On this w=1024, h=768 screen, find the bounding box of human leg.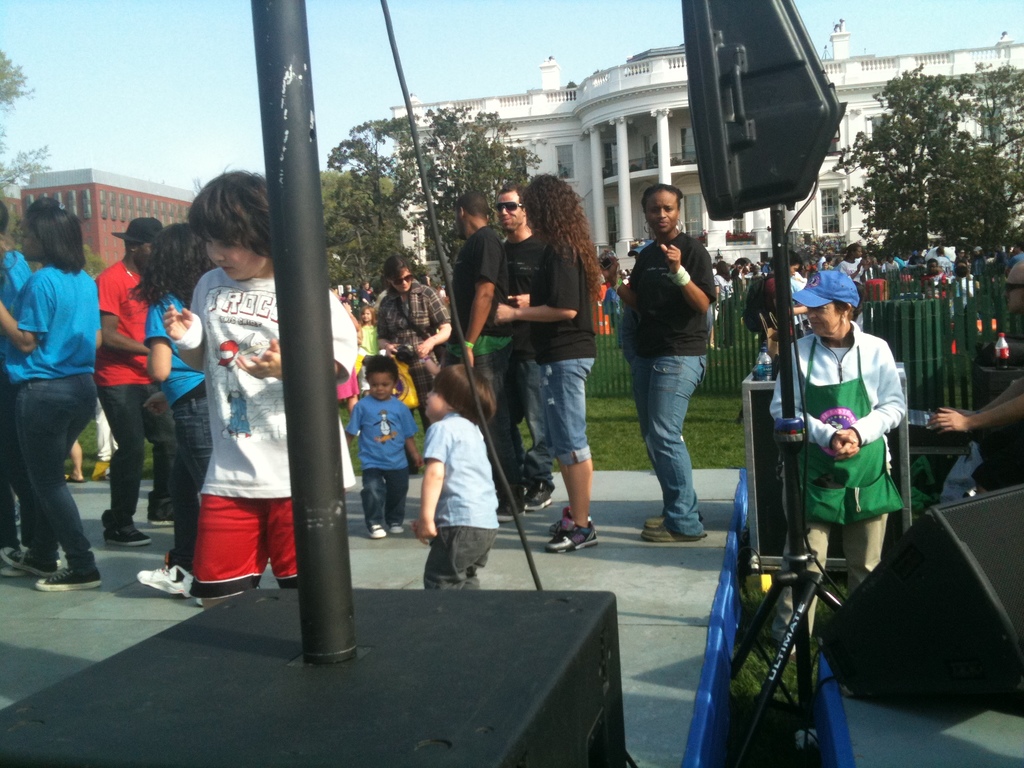
Bounding box: bbox(100, 390, 145, 543).
